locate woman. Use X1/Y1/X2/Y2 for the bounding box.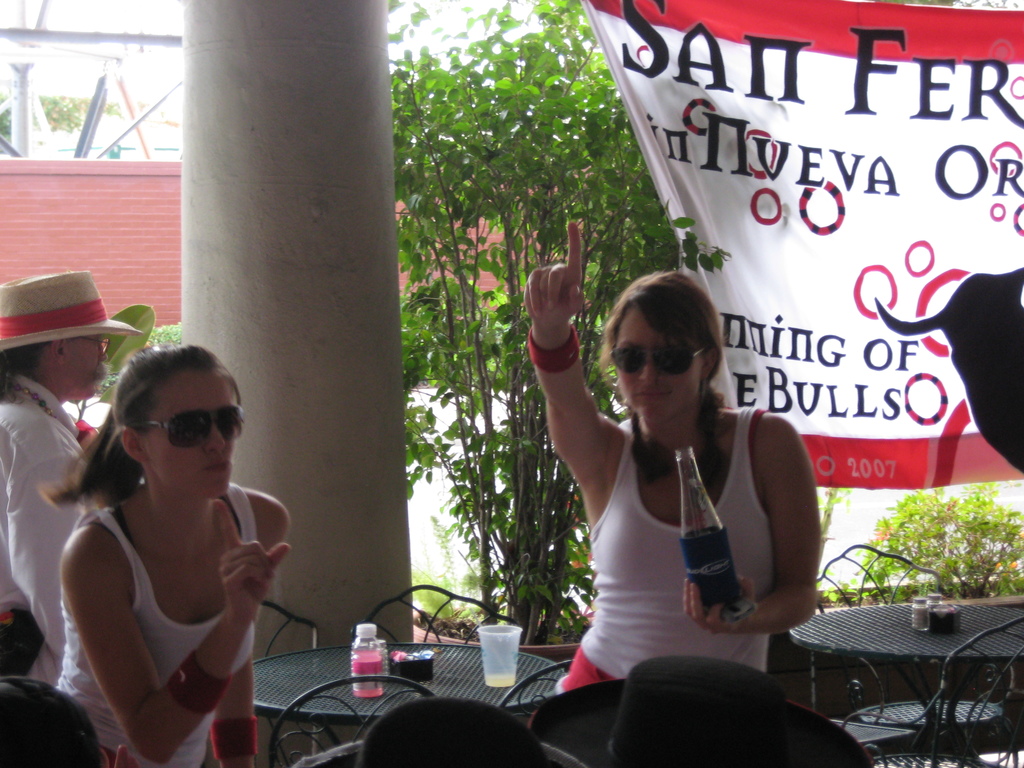
521/223/820/705.
